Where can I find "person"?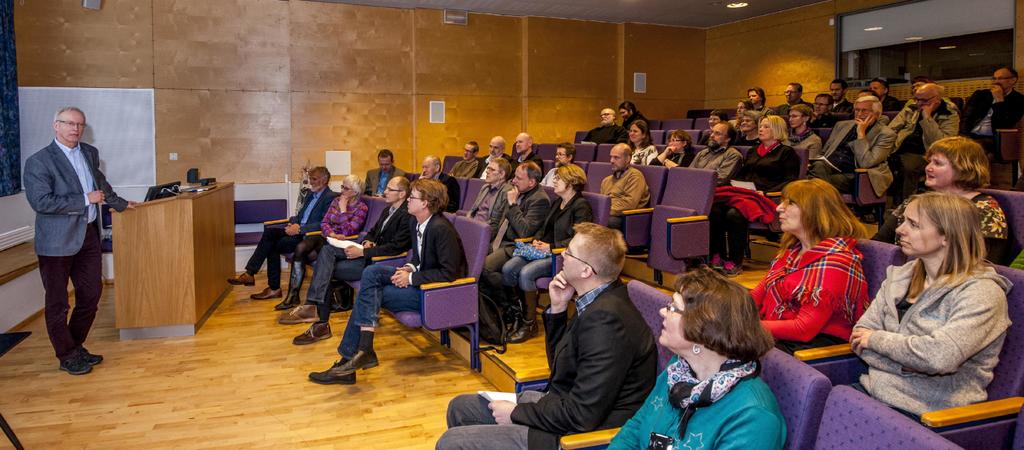
You can find it at x1=586, y1=106, x2=628, y2=140.
